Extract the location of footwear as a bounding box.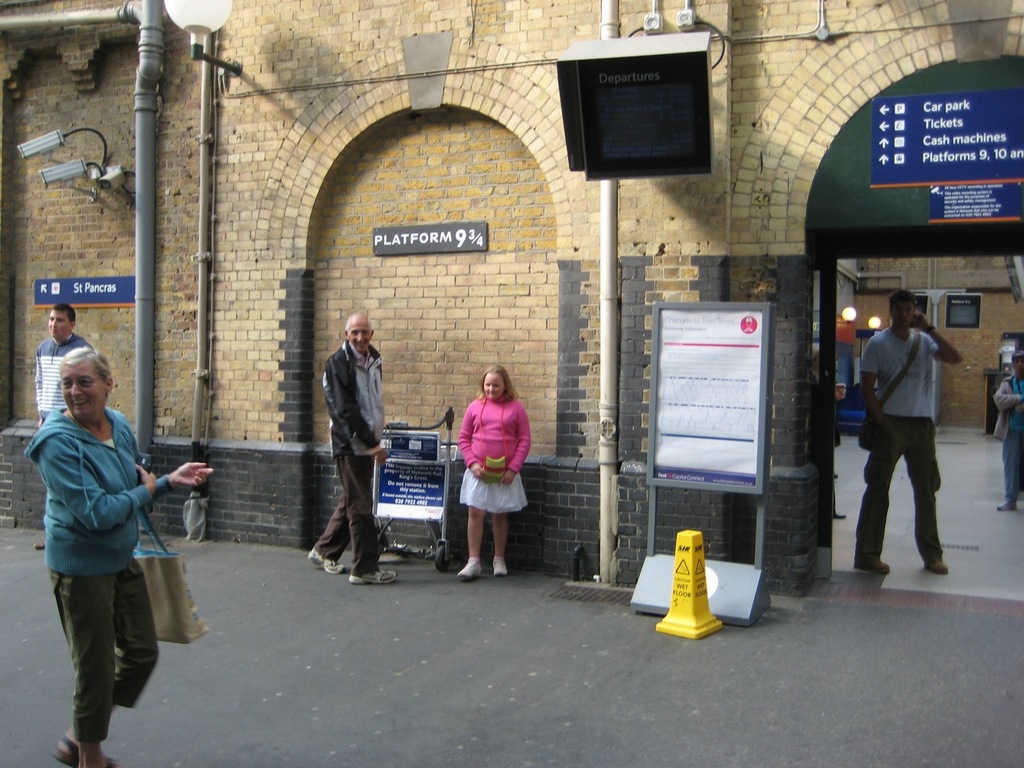
x1=347, y1=570, x2=396, y2=586.
